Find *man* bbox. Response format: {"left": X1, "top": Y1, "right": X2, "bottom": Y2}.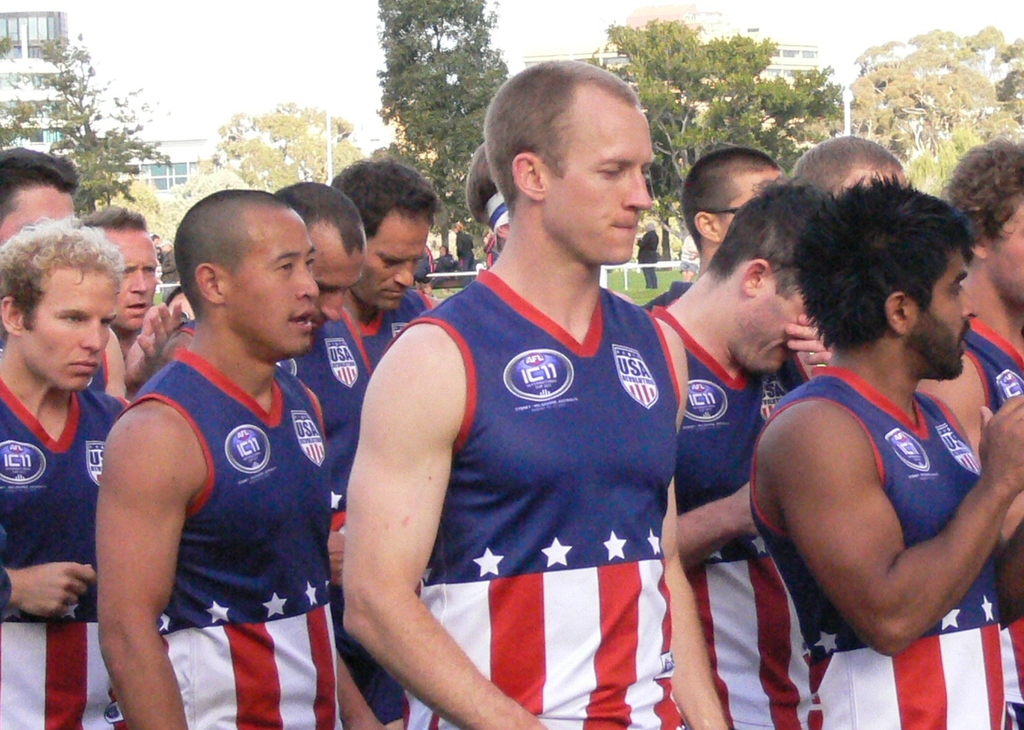
{"left": 455, "top": 222, "right": 474, "bottom": 272}.
